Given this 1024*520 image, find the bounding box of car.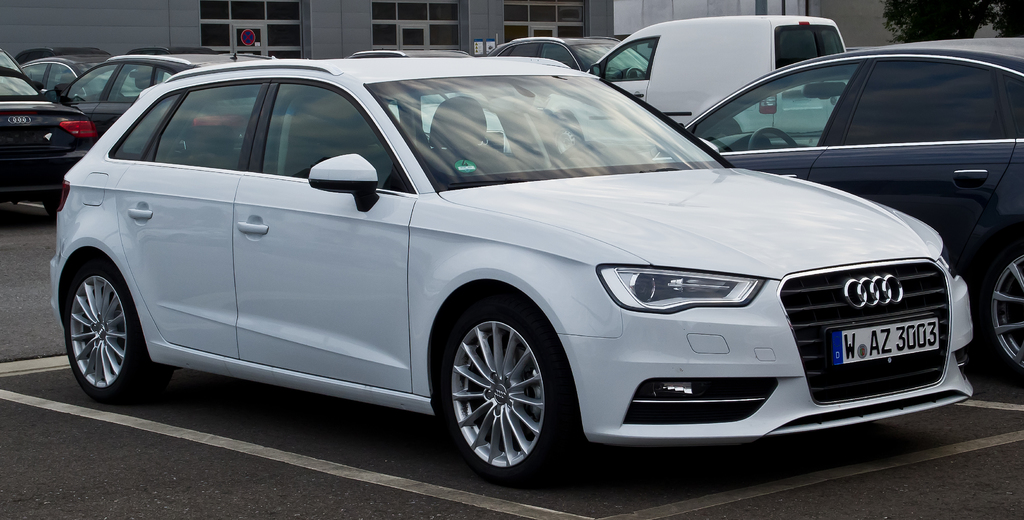
[0, 47, 94, 219].
